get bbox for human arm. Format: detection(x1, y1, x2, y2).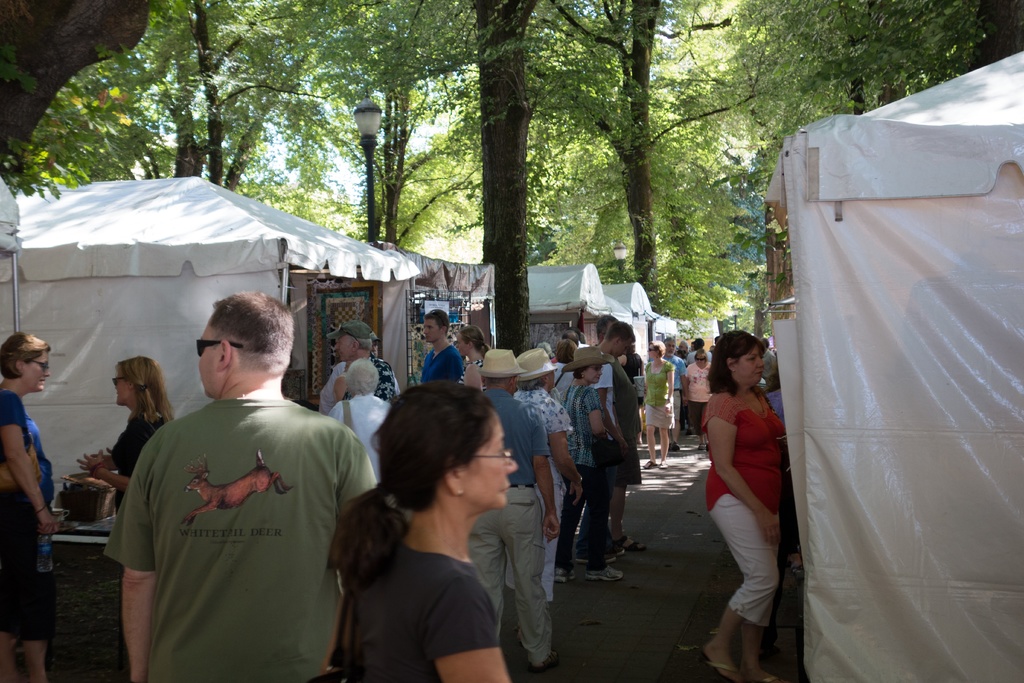
detection(704, 408, 769, 544).
